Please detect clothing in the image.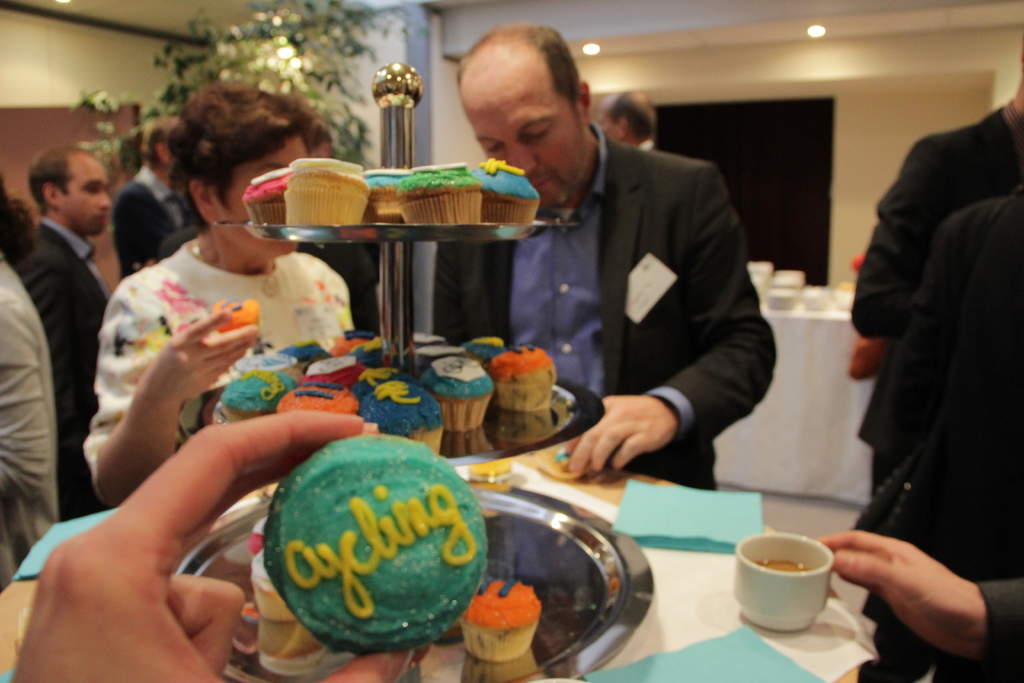
<region>13, 218, 108, 504</region>.
